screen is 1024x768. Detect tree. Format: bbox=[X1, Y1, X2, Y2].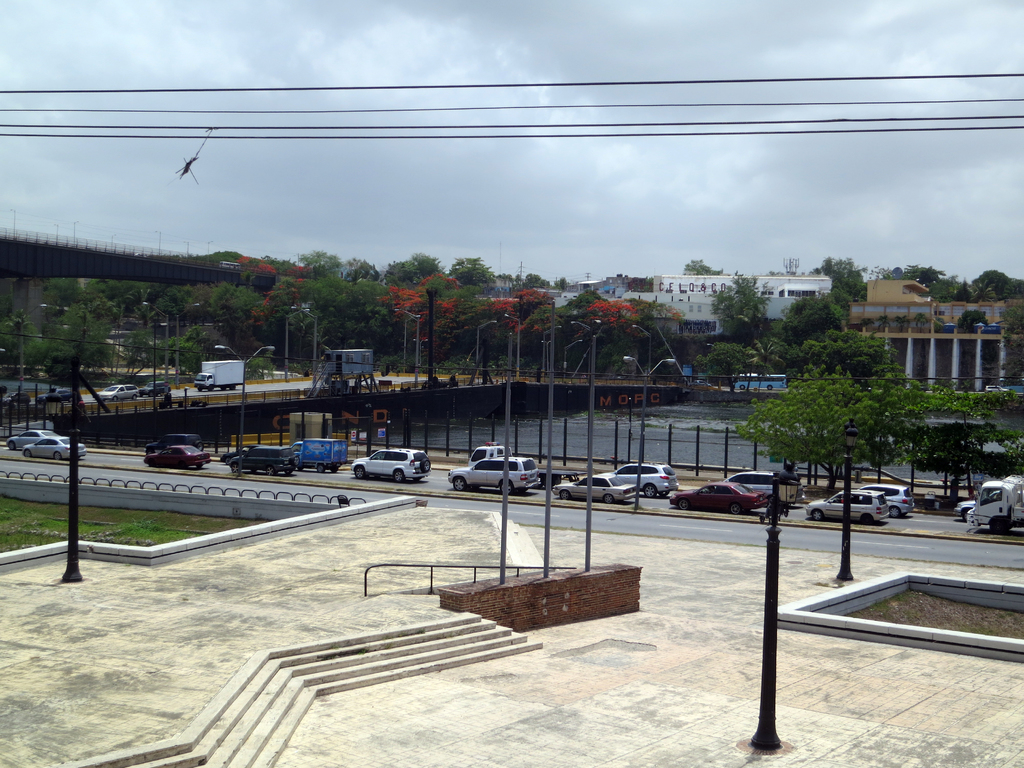
bbox=[802, 257, 869, 316].
